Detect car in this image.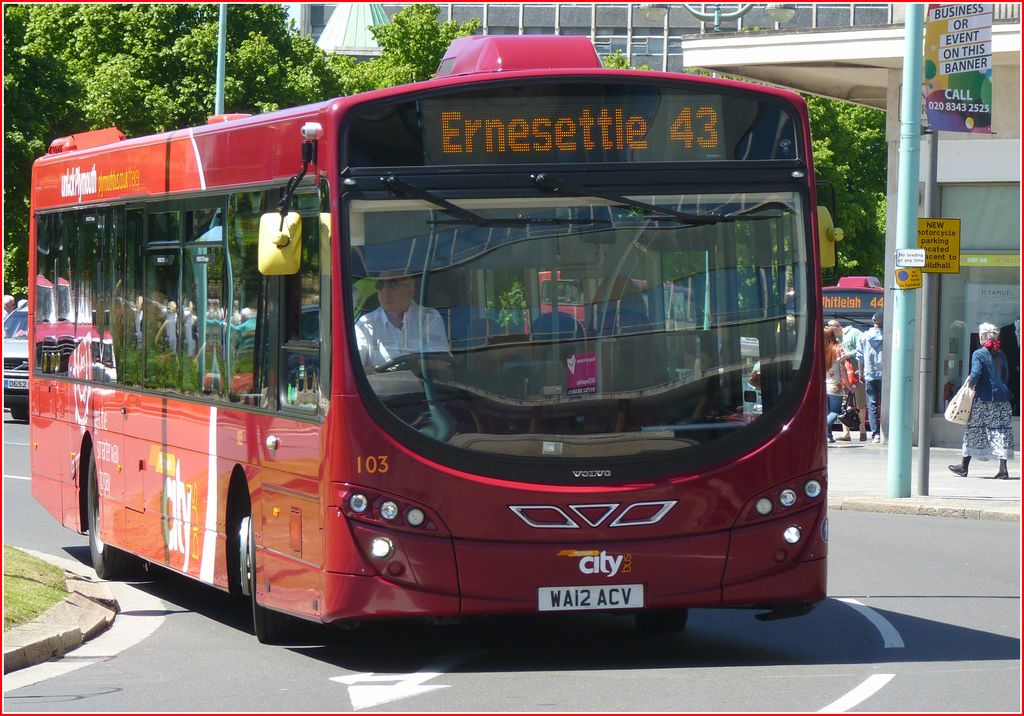
Detection: select_region(0, 303, 28, 421).
